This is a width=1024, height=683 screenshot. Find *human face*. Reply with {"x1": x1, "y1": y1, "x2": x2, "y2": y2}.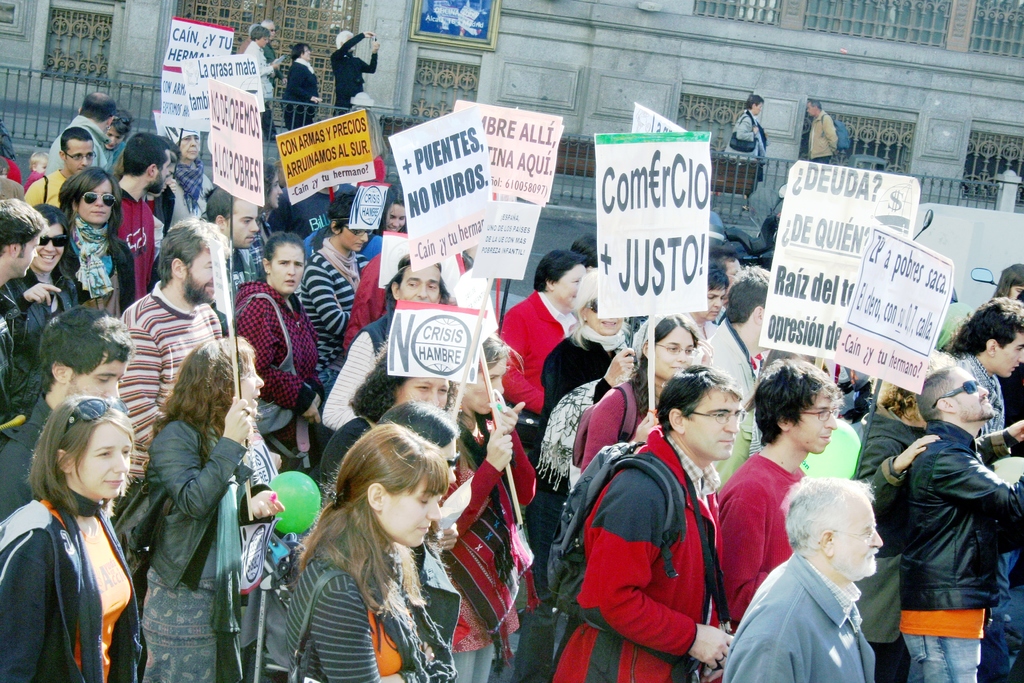
{"x1": 698, "y1": 288, "x2": 725, "y2": 322}.
